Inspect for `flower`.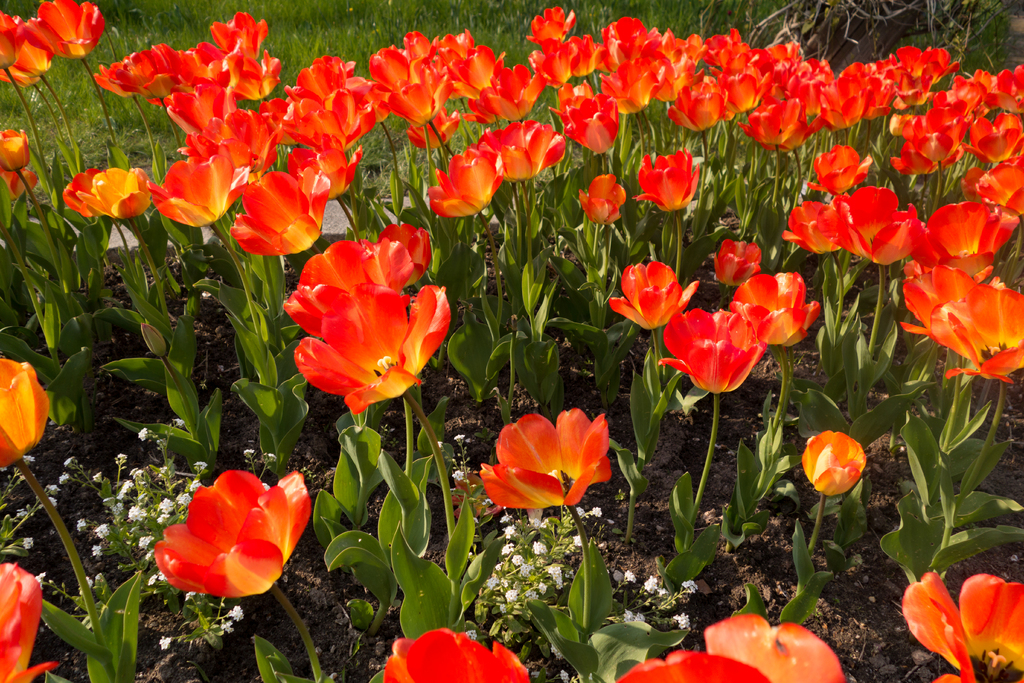
Inspection: (570,32,600,82).
